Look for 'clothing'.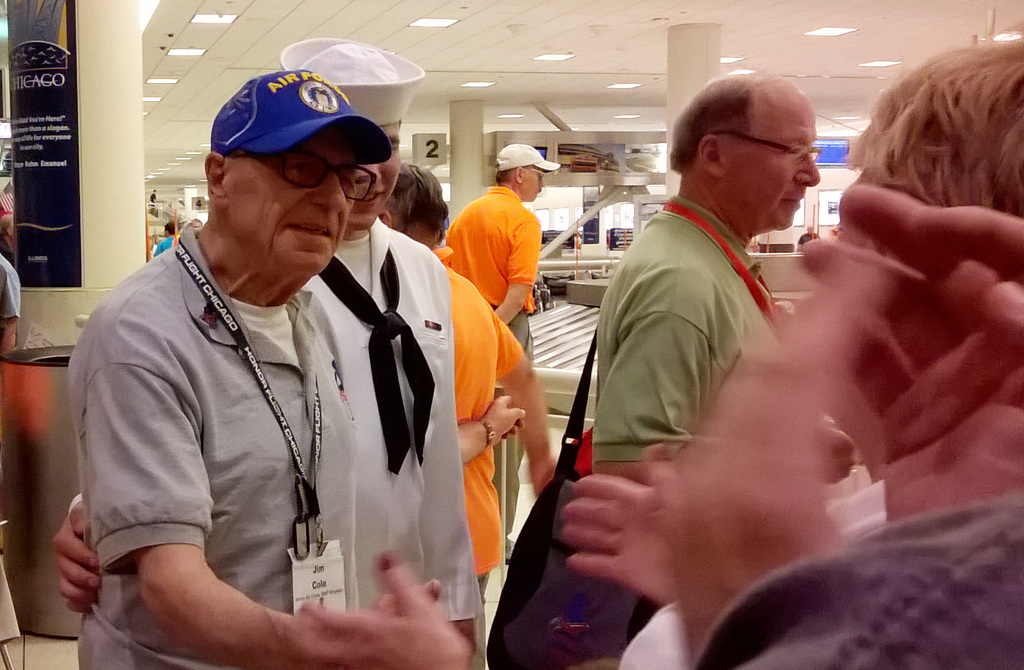
Found: (590, 196, 788, 468).
